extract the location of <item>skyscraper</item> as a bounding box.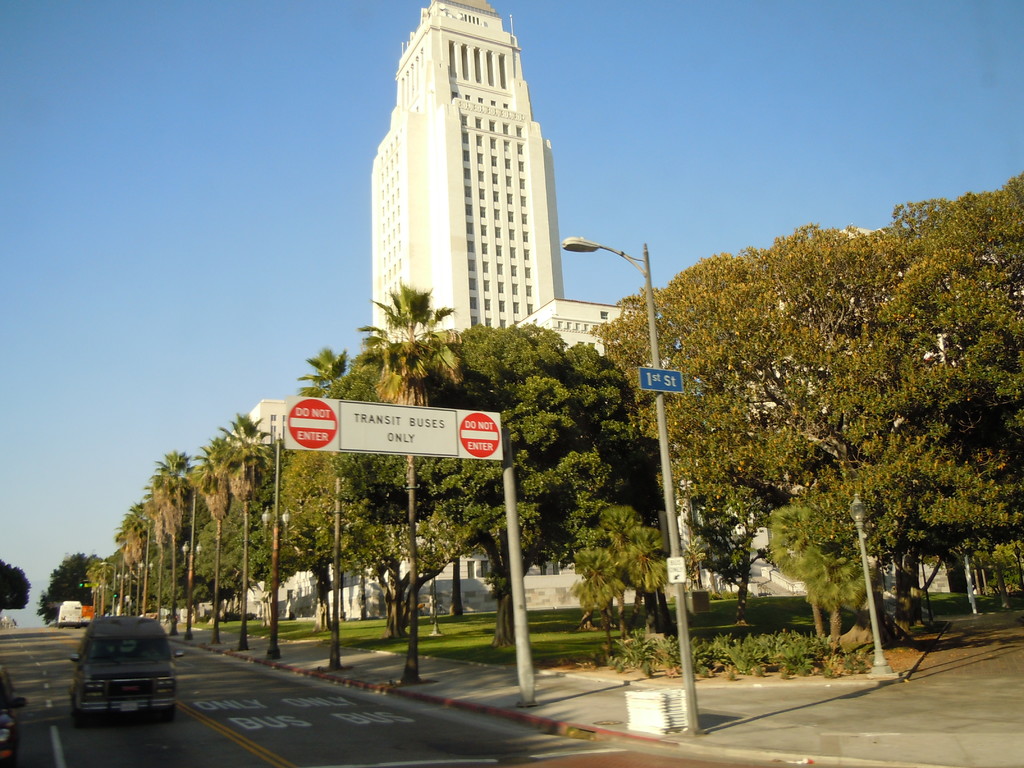
(x1=351, y1=27, x2=583, y2=374).
